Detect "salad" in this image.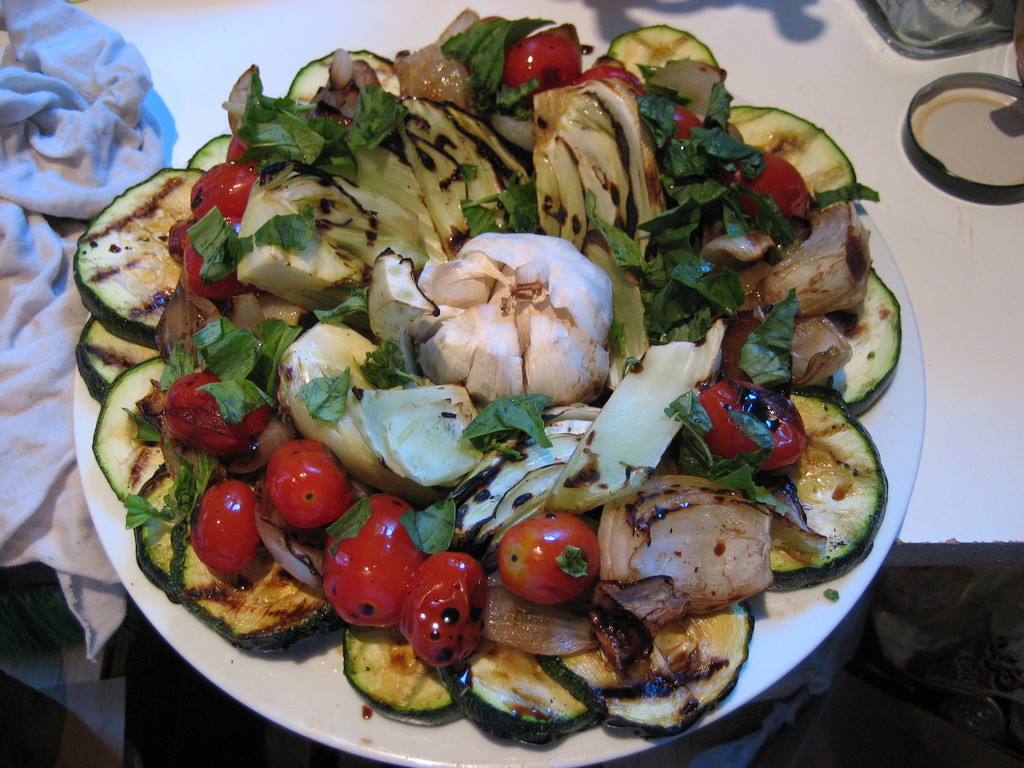
Detection: BBox(67, 2, 915, 729).
